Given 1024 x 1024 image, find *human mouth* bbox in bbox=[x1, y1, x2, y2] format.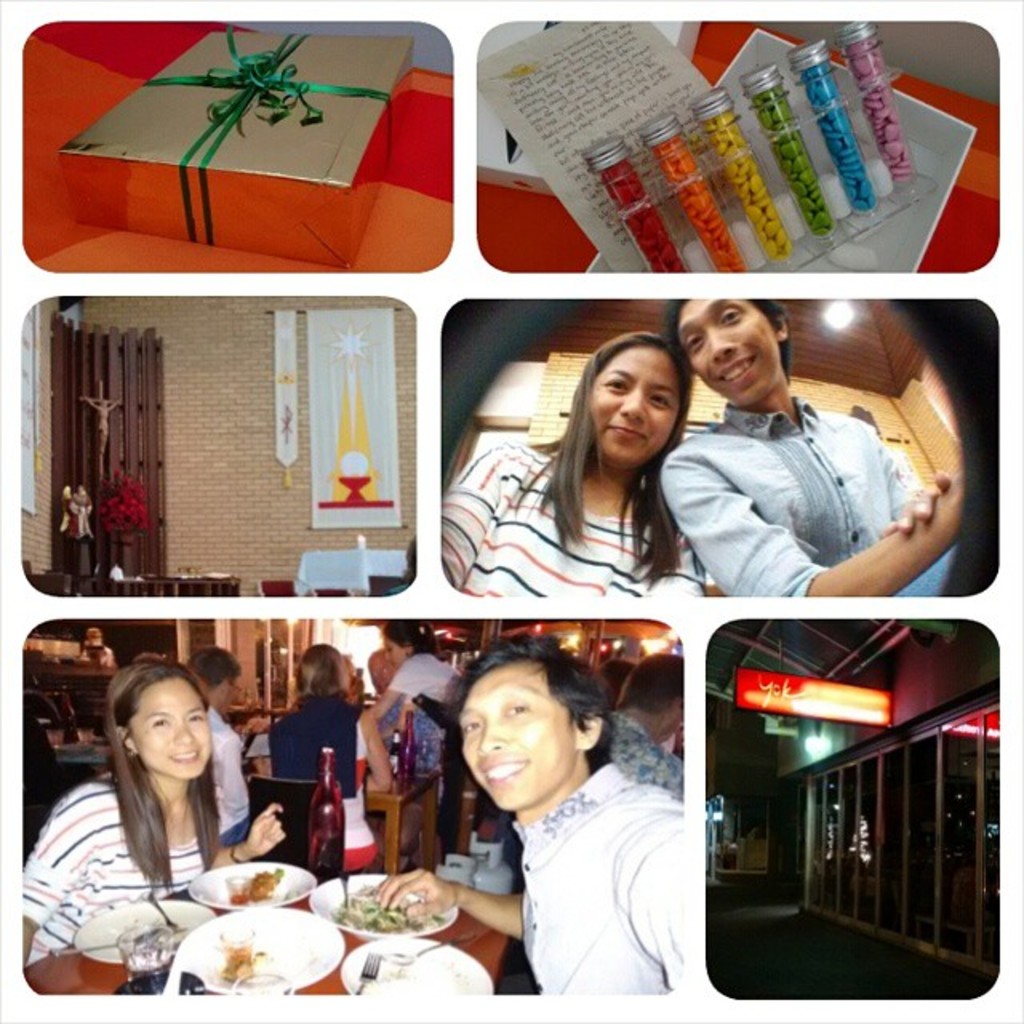
bbox=[166, 750, 200, 765].
